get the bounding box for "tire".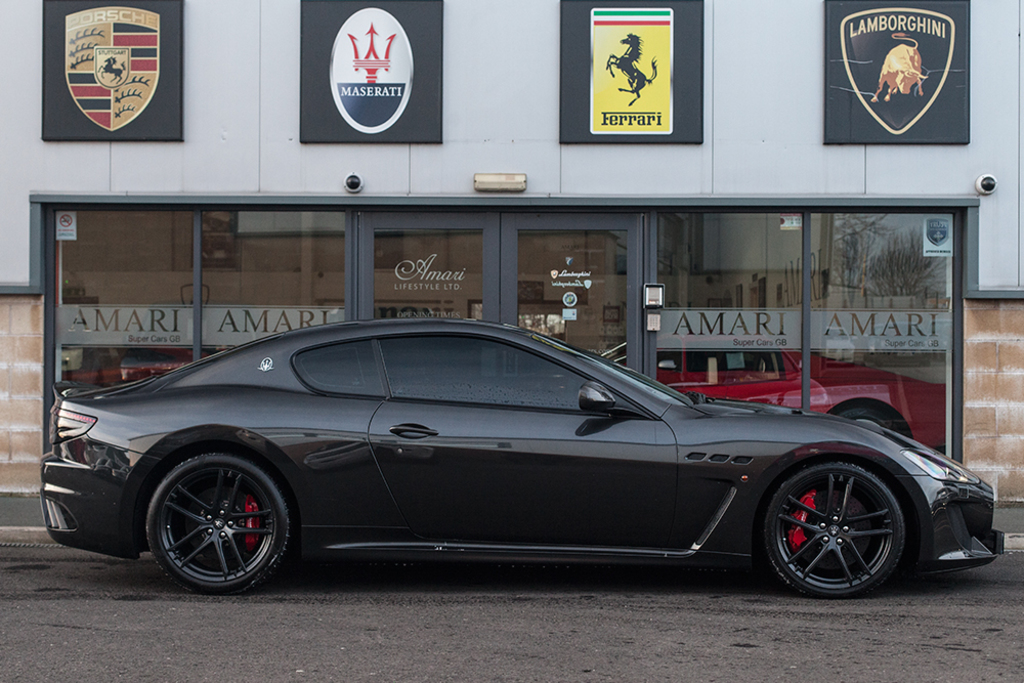
{"x1": 145, "y1": 453, "x2": 290, "y2": 595}.
